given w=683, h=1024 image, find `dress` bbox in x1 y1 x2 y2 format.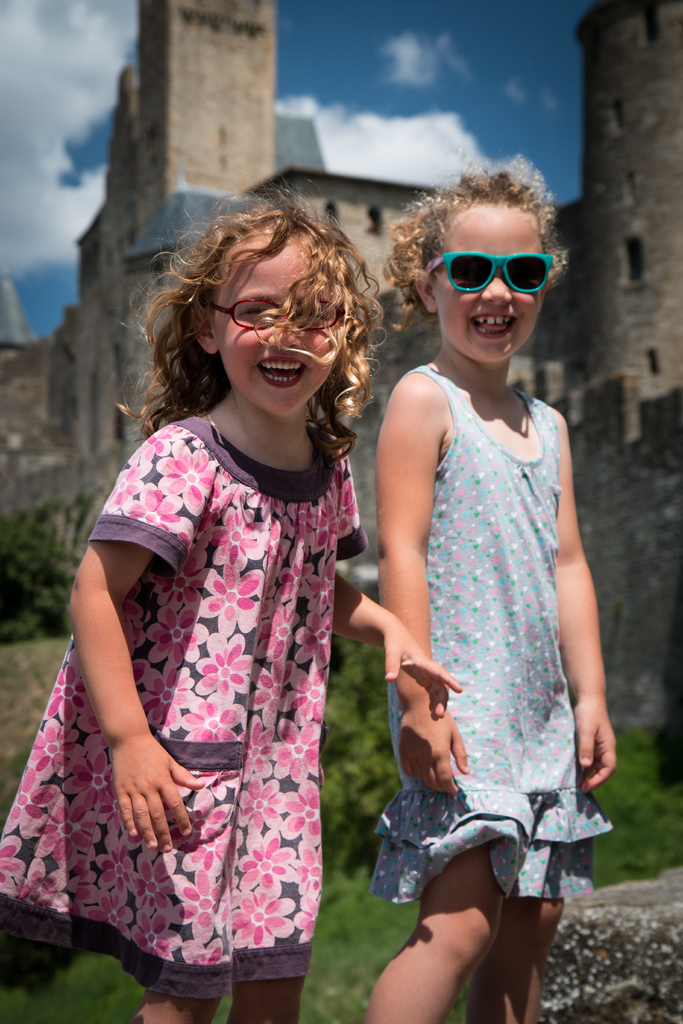
367 370 613 915.
